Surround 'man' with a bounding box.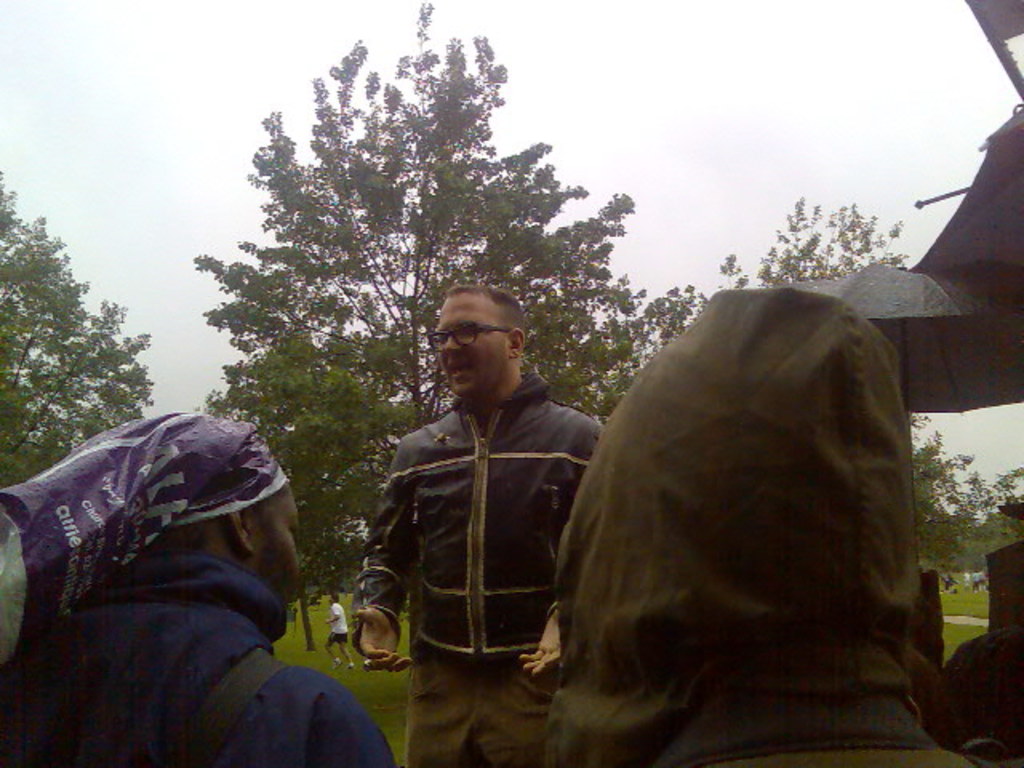
region(328, 594, 352, 669).
